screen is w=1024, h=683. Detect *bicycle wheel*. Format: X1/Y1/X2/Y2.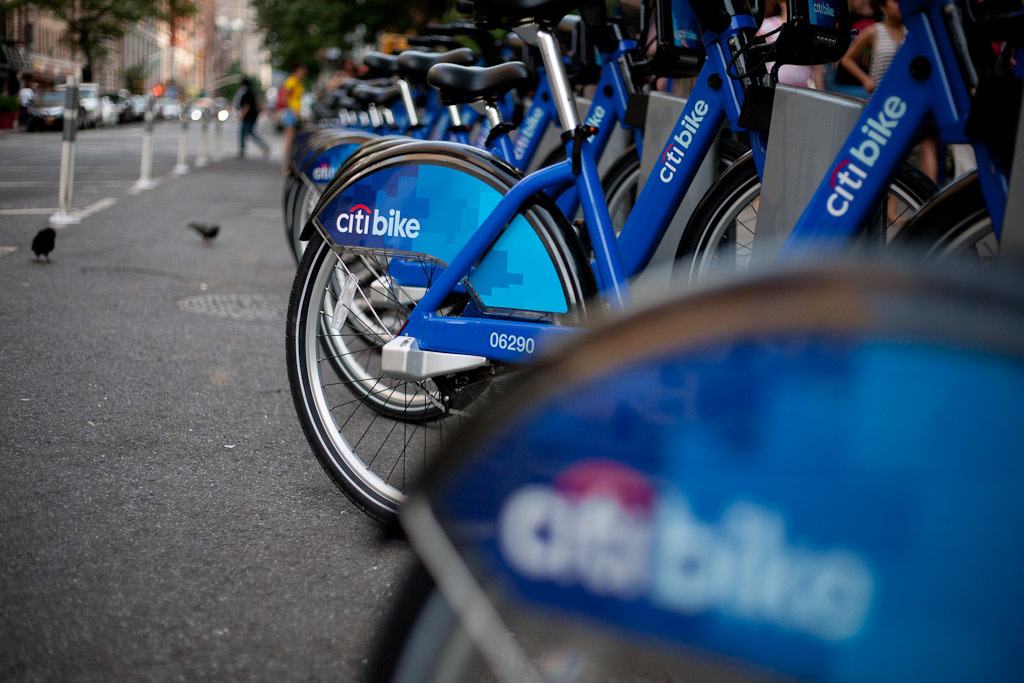
887/153/1011/264.
